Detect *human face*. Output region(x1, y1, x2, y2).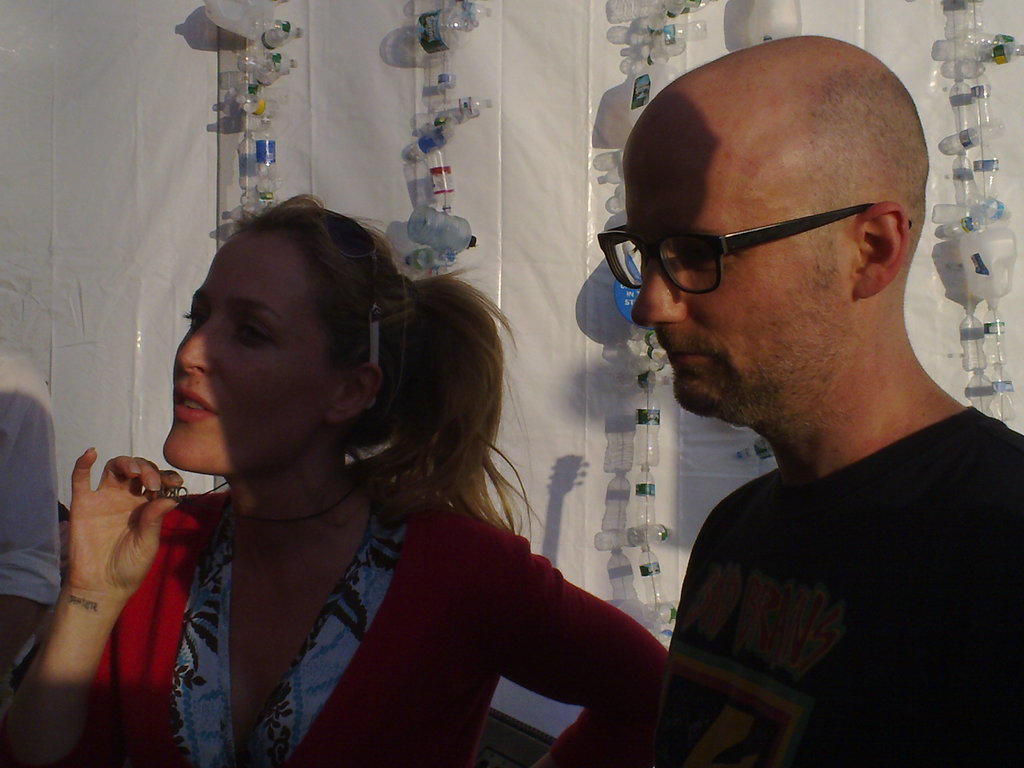
region(161, 222, 373, 485).
